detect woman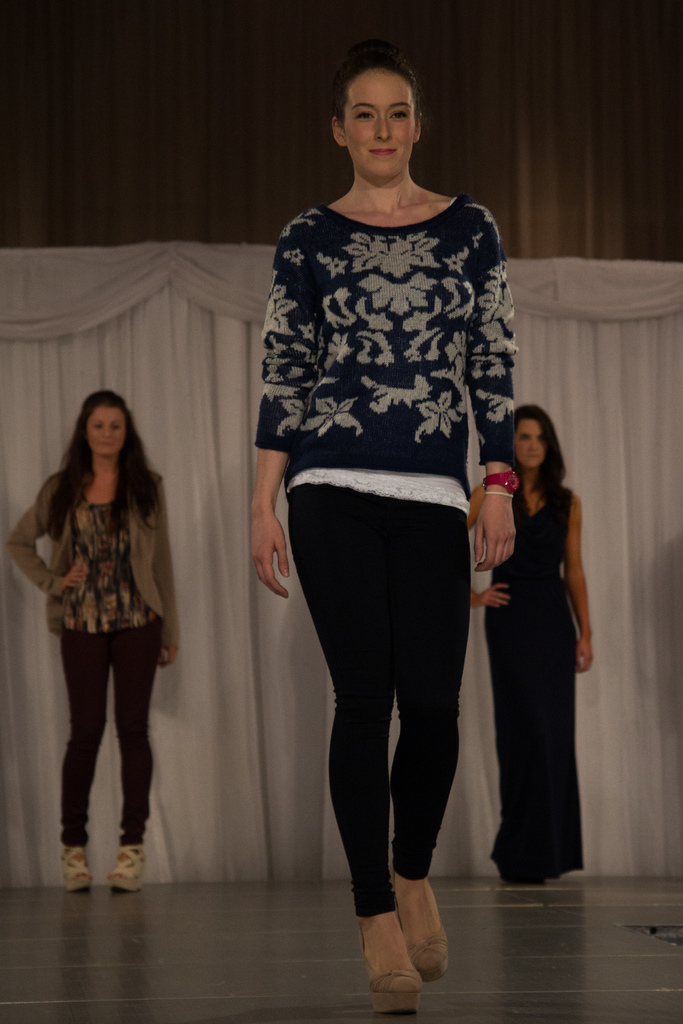
249:43:520:1014
